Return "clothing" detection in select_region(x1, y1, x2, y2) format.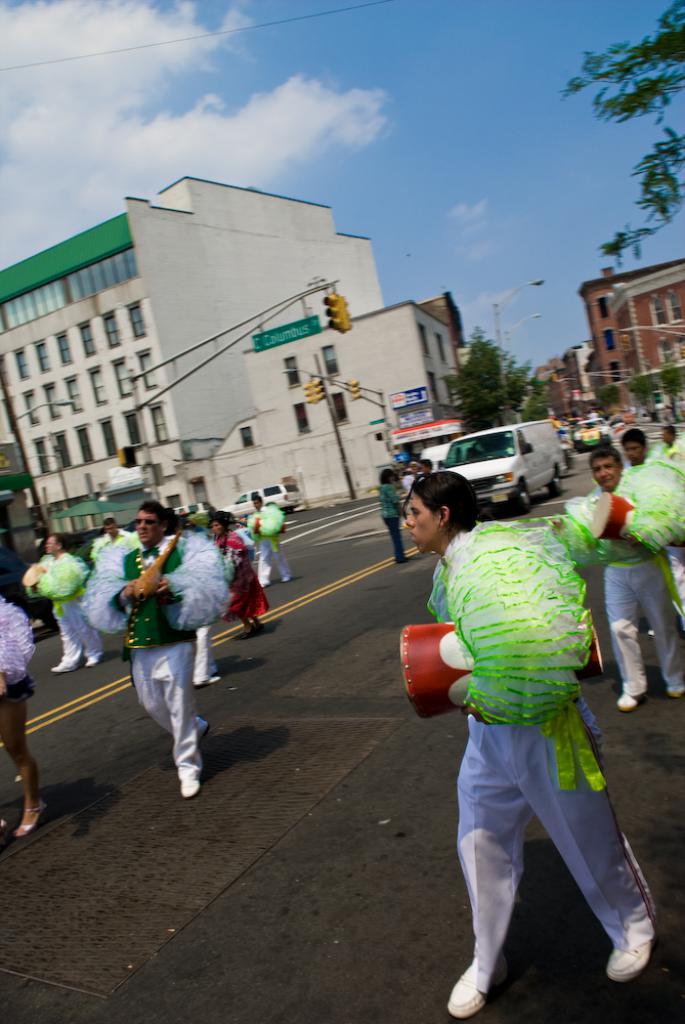
select_region(227, 531, 276, 624).
